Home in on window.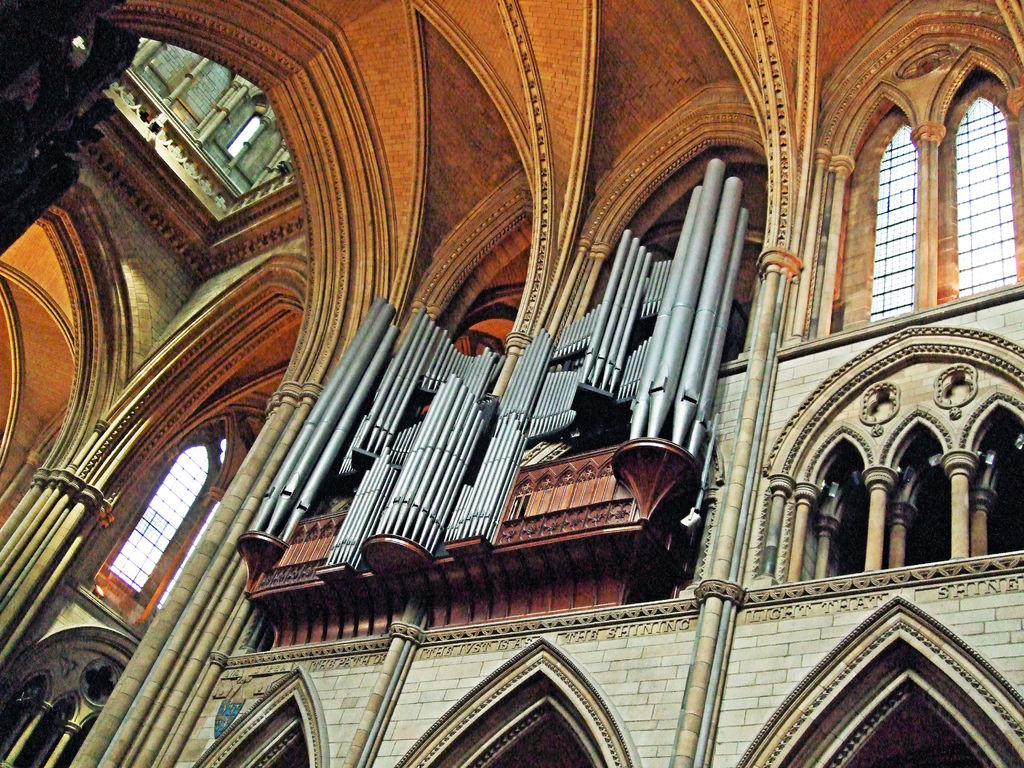
Homed in at 949, 85, 1023, 301.
